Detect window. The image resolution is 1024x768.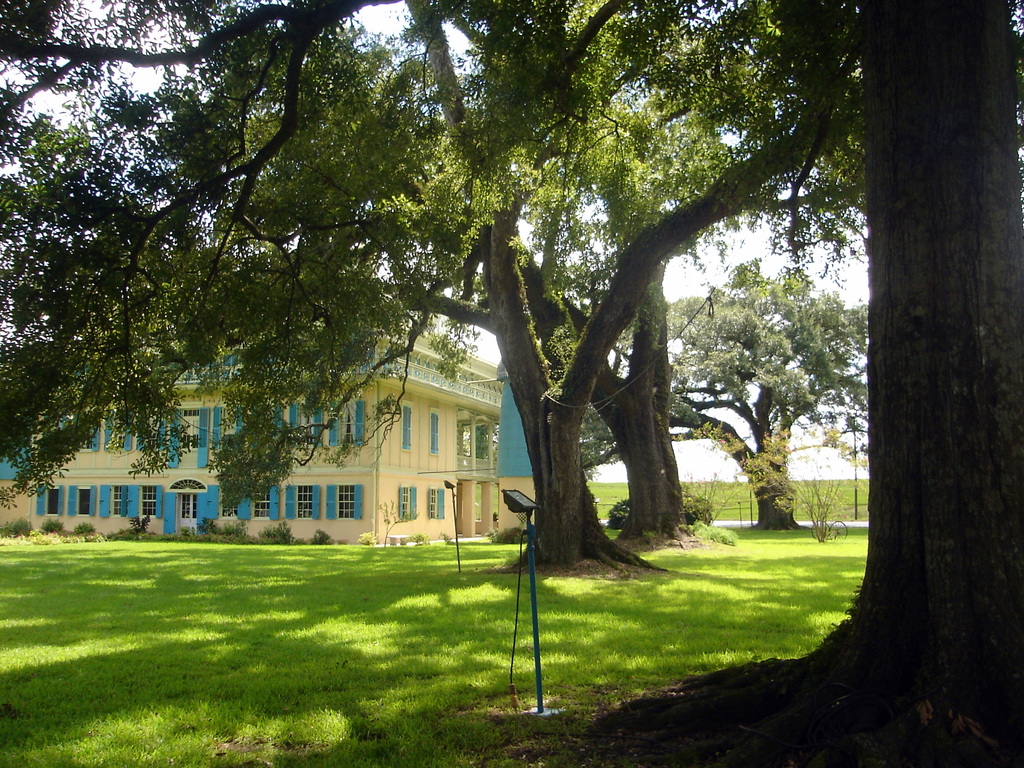
BBox(327, 482, 367, 519).
